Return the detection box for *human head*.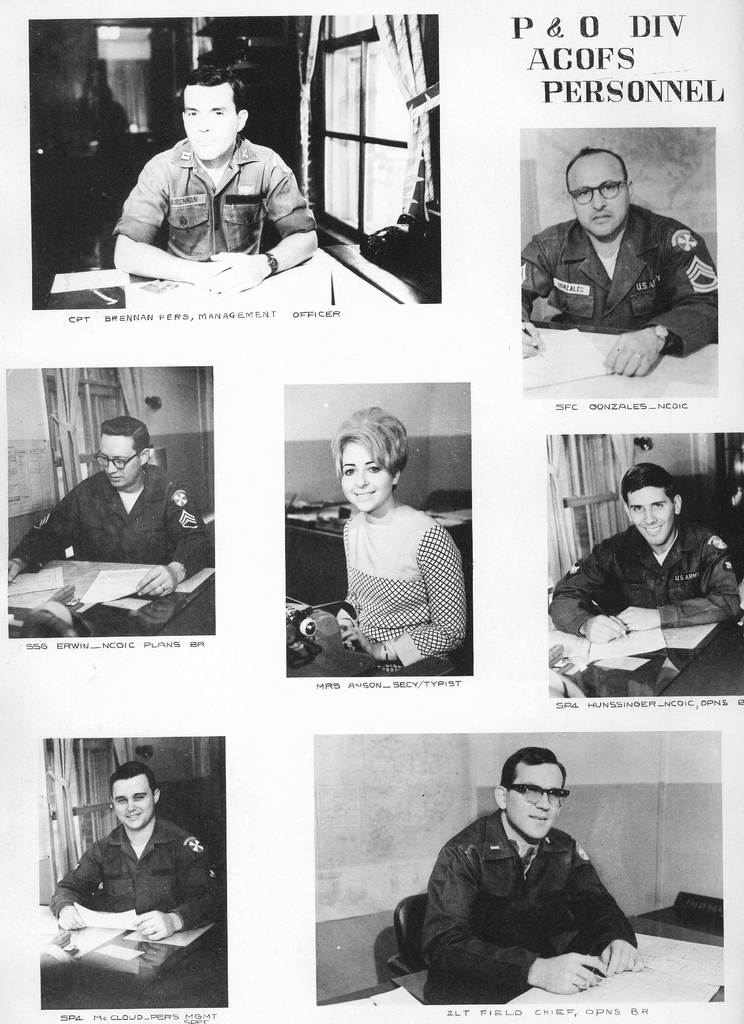
bbox=(104, 755, 162, 834).
